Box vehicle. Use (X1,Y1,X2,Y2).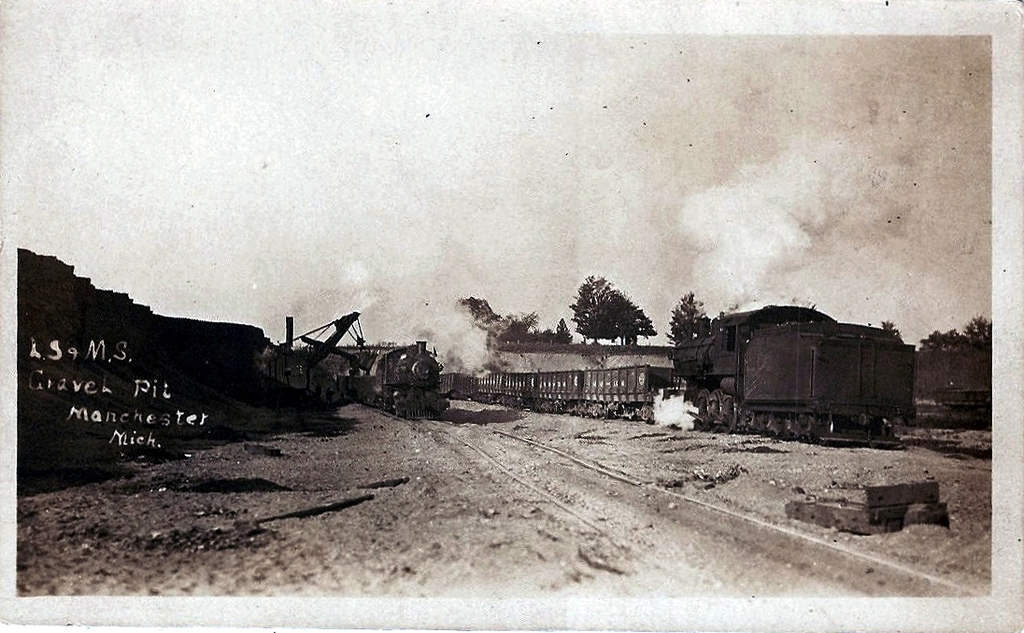
(337,342,452,421).
